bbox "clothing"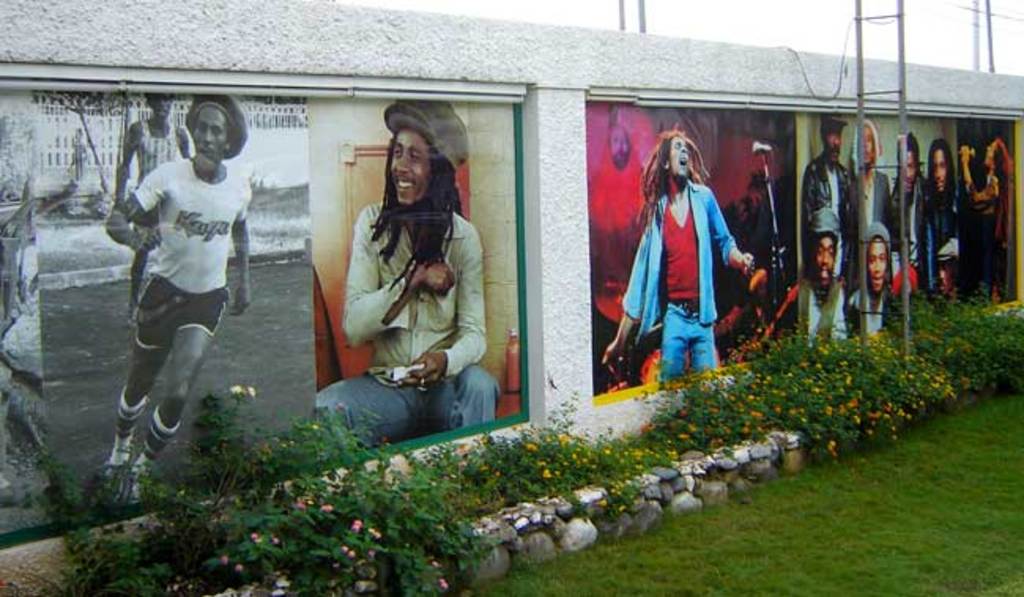
[left=124, top=159, right=252, bottom=351]
